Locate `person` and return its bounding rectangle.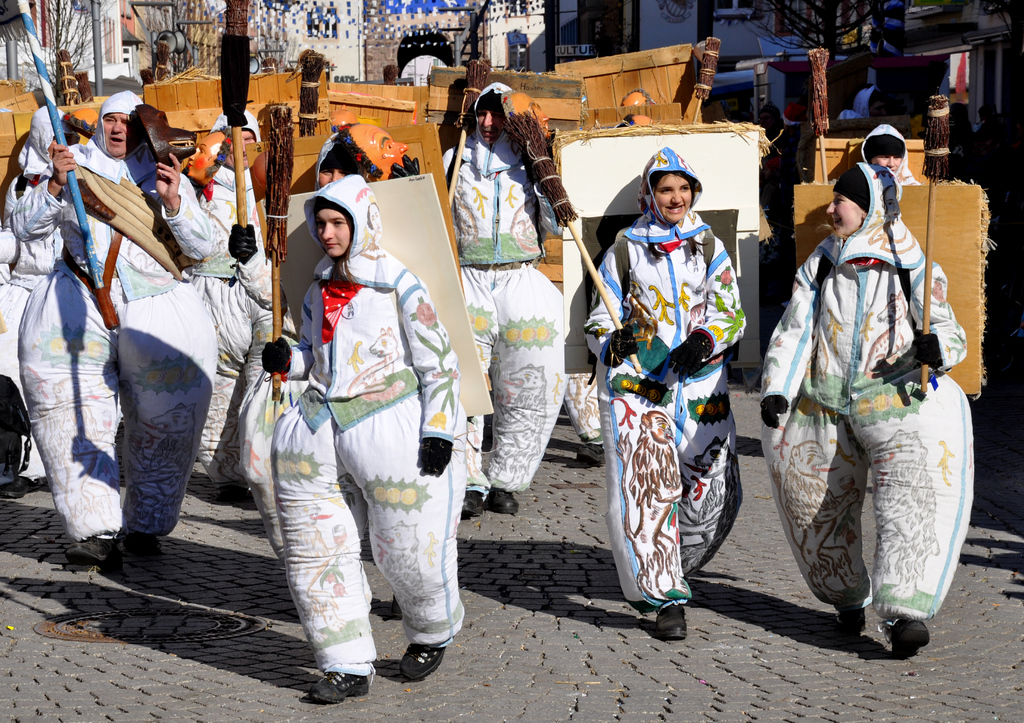
580,143,749,642.
